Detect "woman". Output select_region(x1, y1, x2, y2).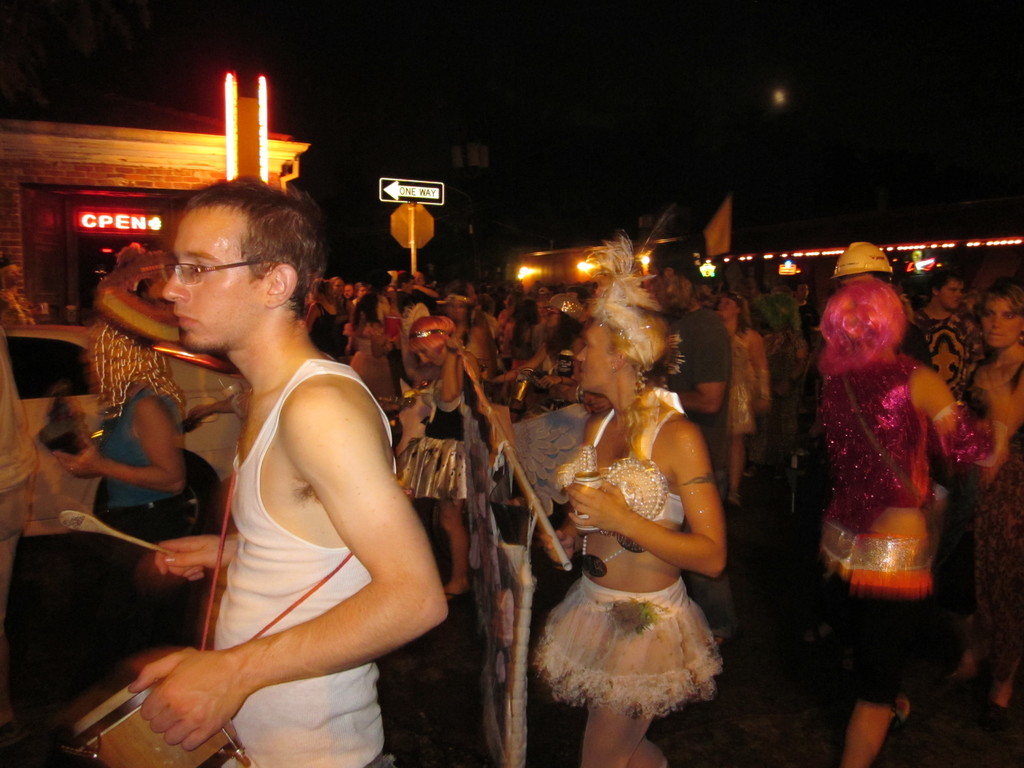
select_region(716, 292, 768, 508).
